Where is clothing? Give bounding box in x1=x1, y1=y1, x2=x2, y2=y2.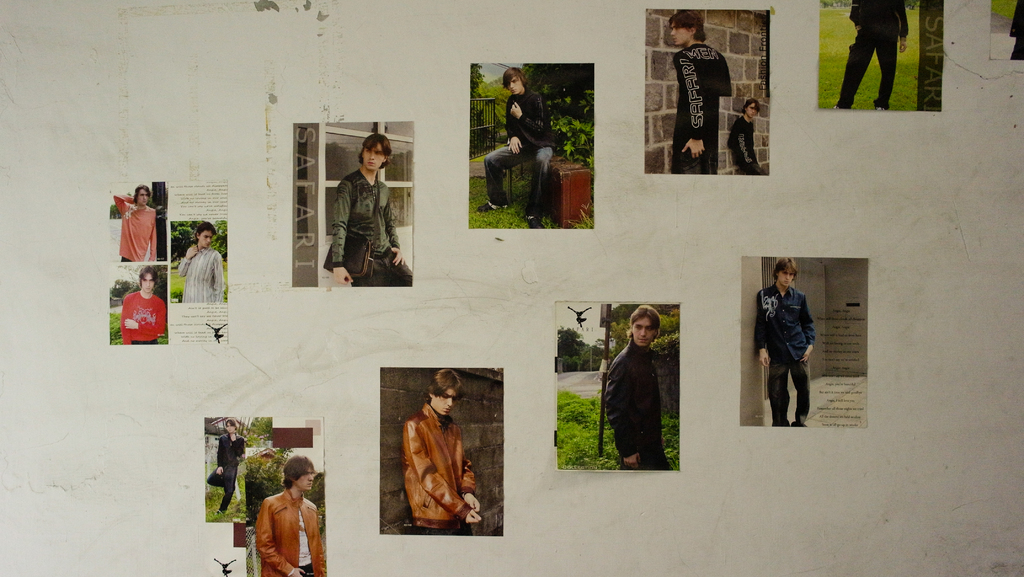
x1=209, y1=435, x2=248, y2=497.
